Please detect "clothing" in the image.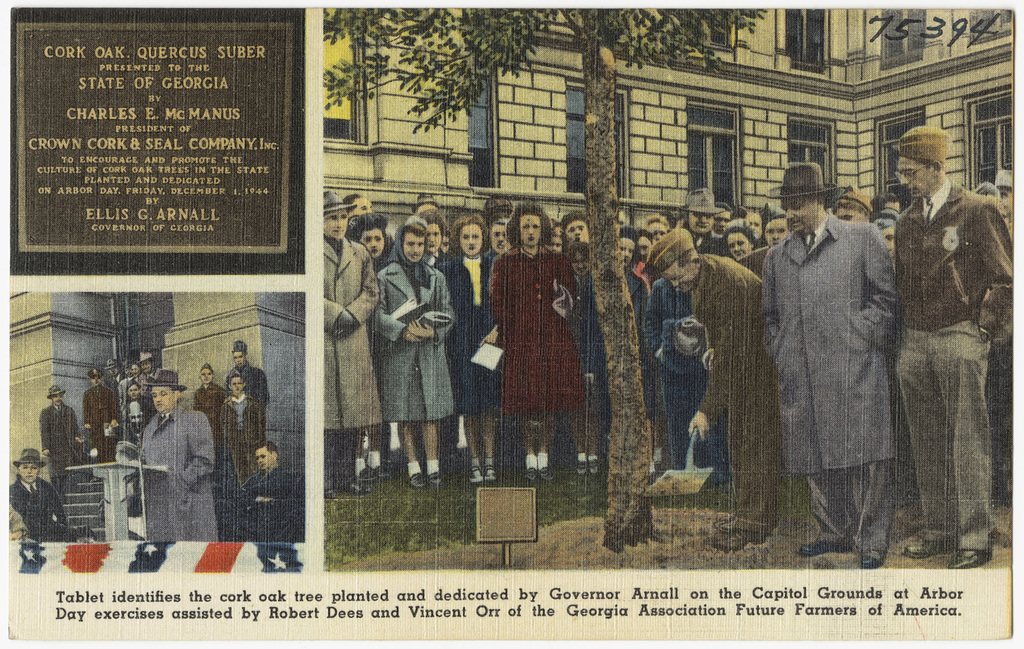
(x1=442, y1=253, x2=503, y2=418).
